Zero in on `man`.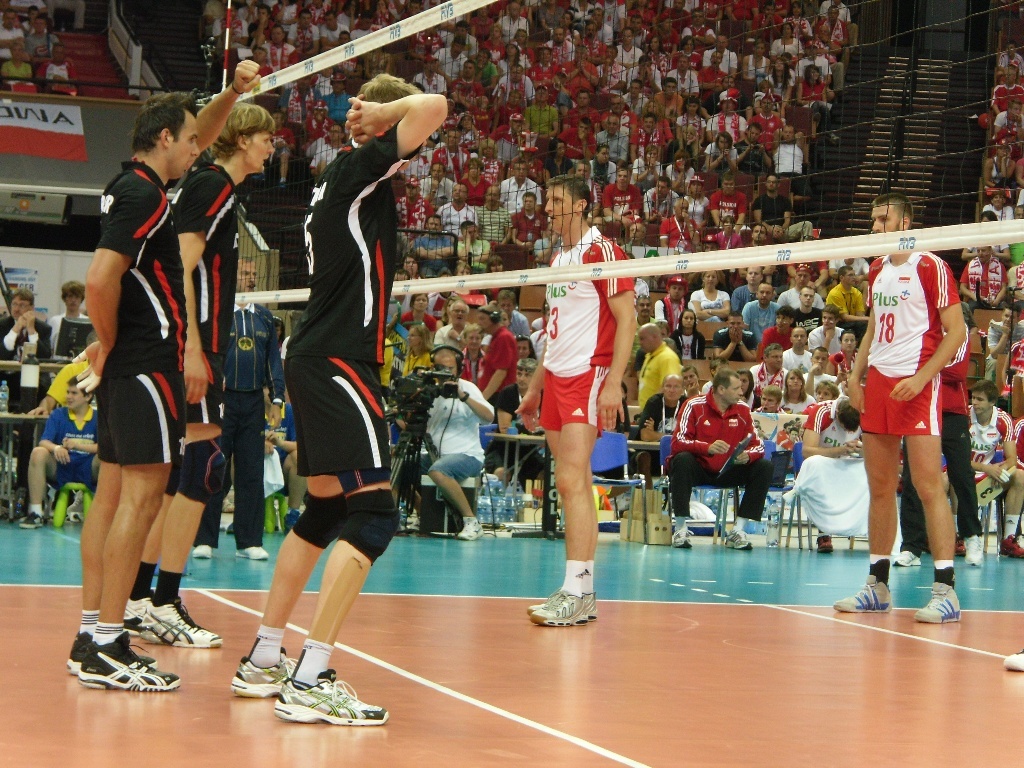
Zeroed in: l=630, t=325, r=684, b=414.
